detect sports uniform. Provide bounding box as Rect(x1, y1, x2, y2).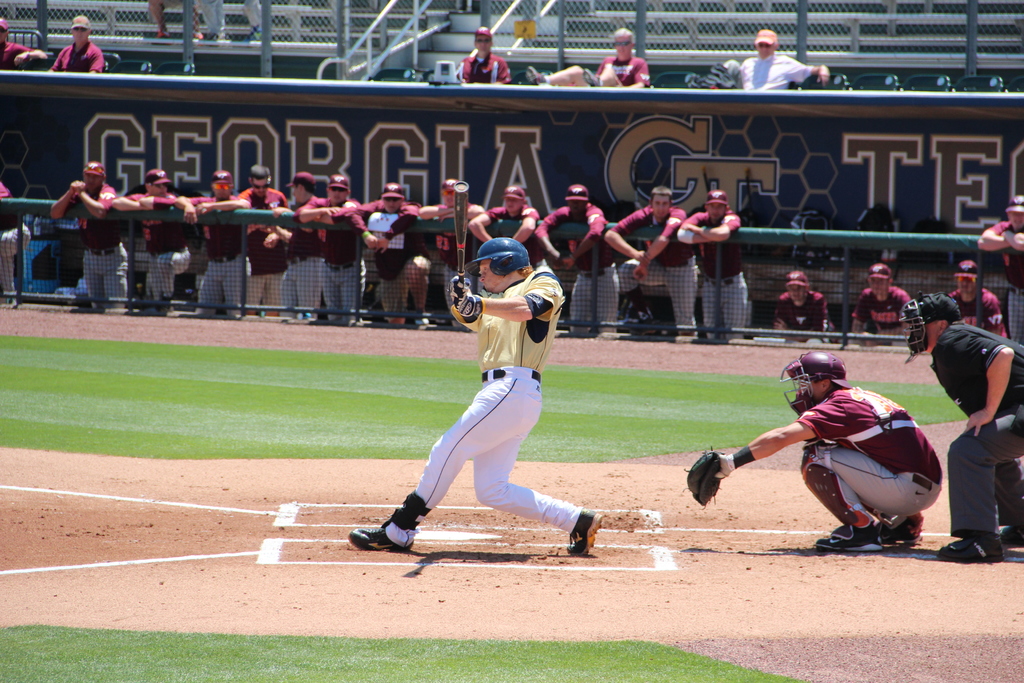
Rect(191, 169, 243, 317).
